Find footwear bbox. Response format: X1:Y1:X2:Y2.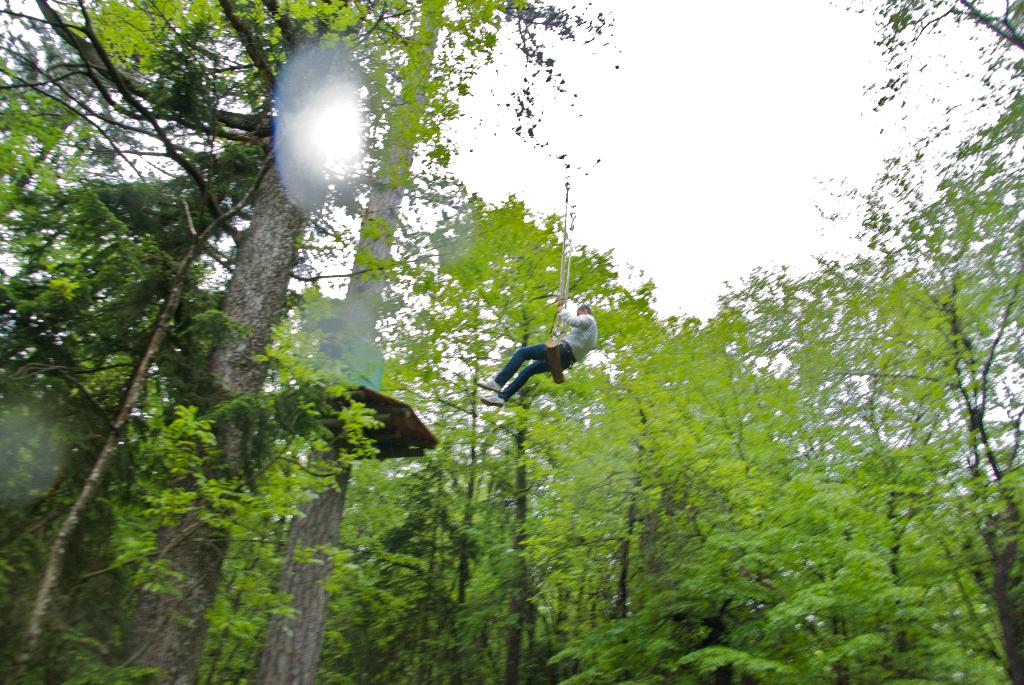
483:395:505:408.
